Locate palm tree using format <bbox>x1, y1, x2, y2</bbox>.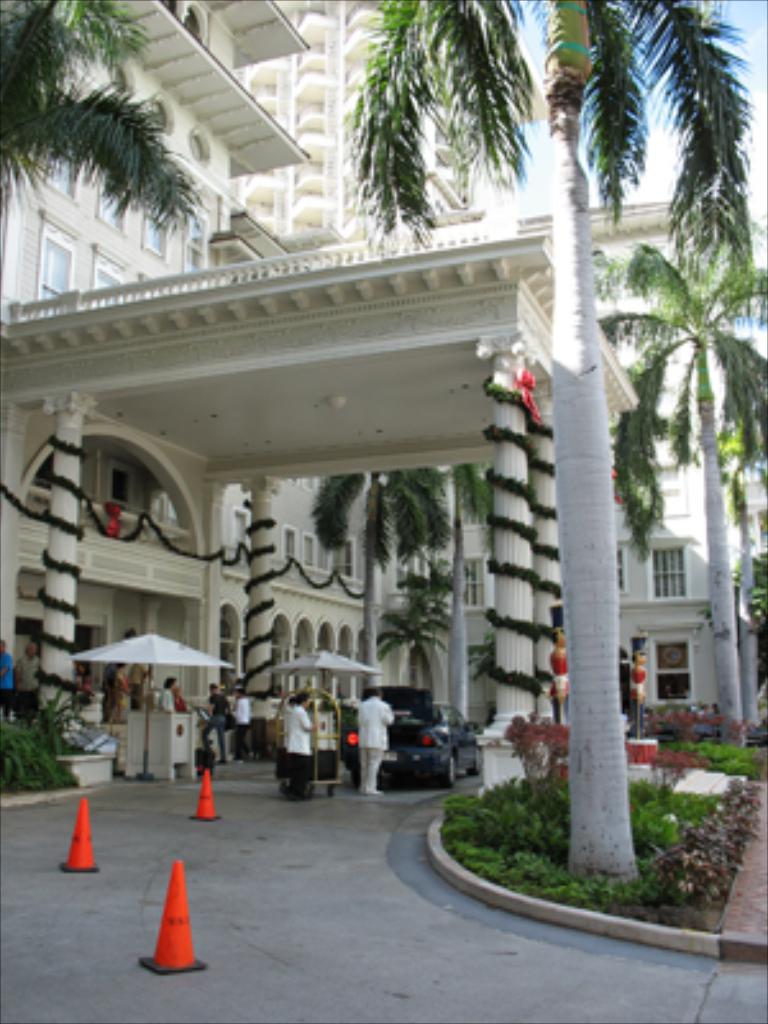
<bbox>328, 0, 765, 901</bbox>.
